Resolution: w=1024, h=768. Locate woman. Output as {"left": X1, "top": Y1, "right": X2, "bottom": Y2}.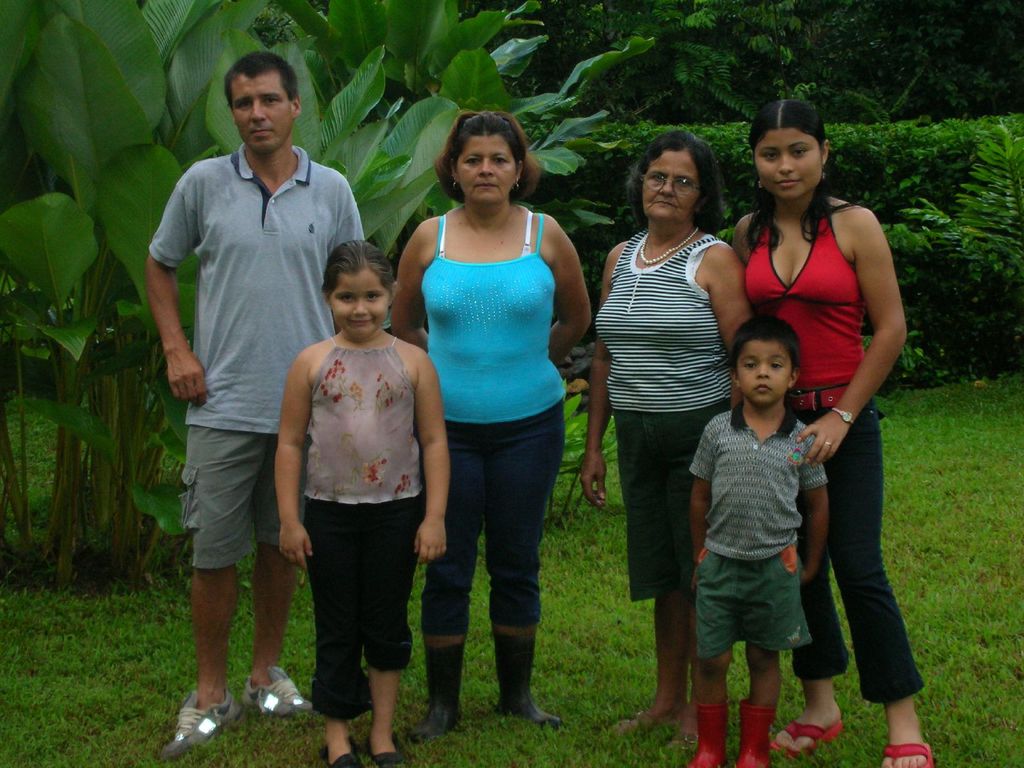
{"left": 727, "top": 97, "right": 938, "bottom": 767}.
